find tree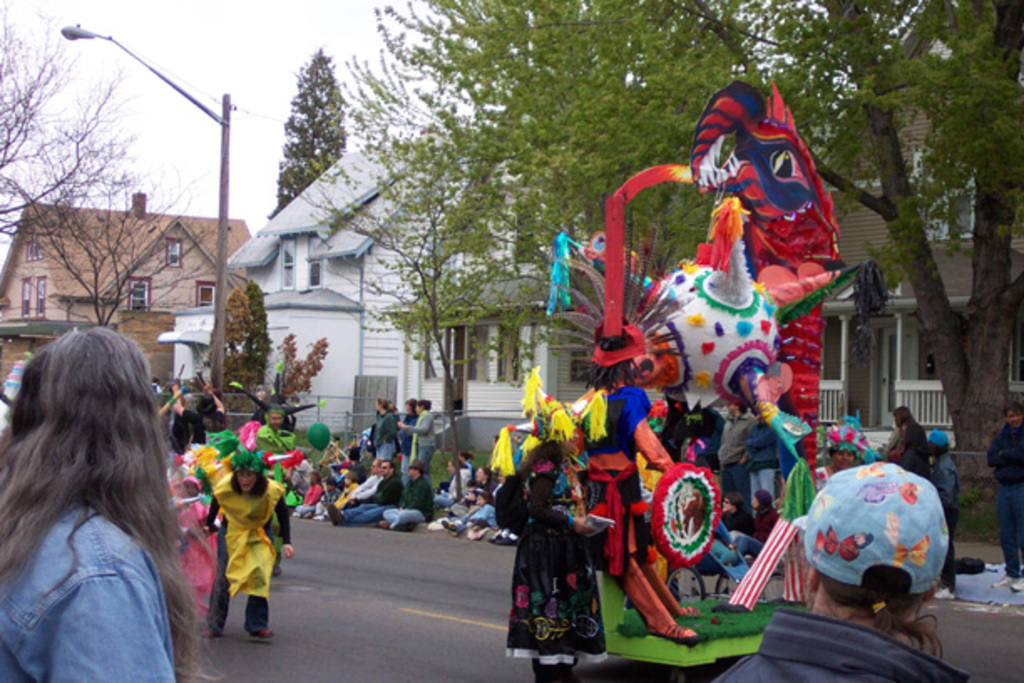
[221, 273, 271, 383]
